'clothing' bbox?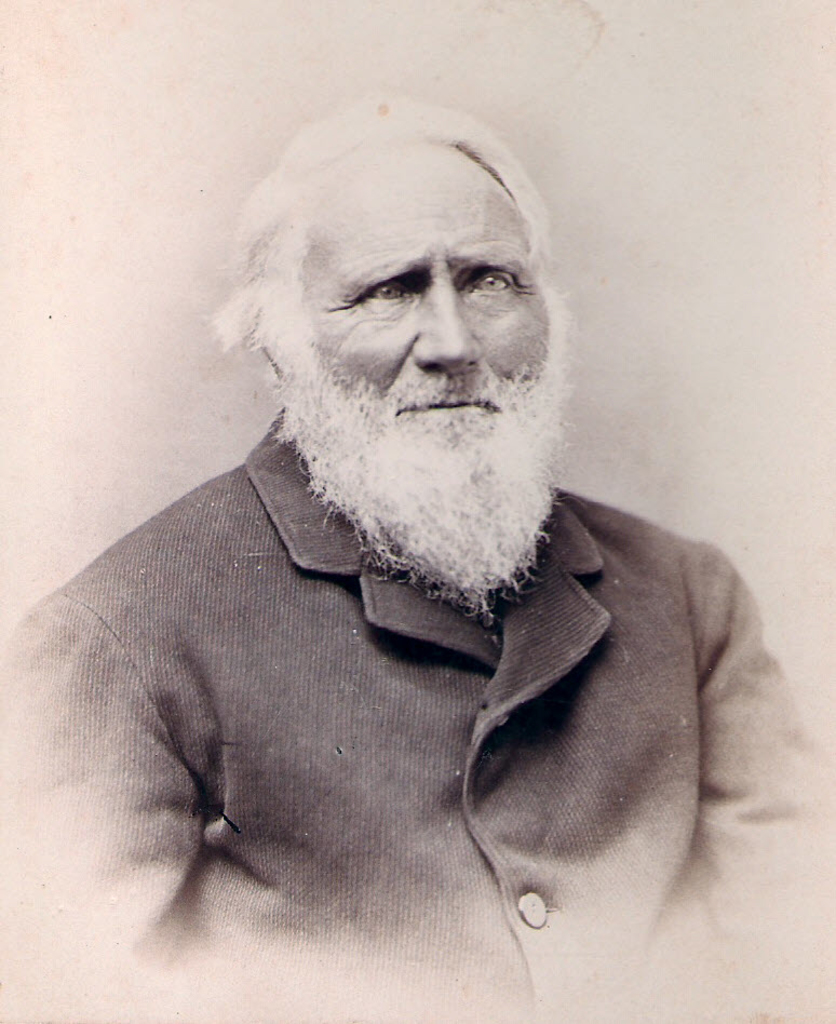
0/416/835/1023
